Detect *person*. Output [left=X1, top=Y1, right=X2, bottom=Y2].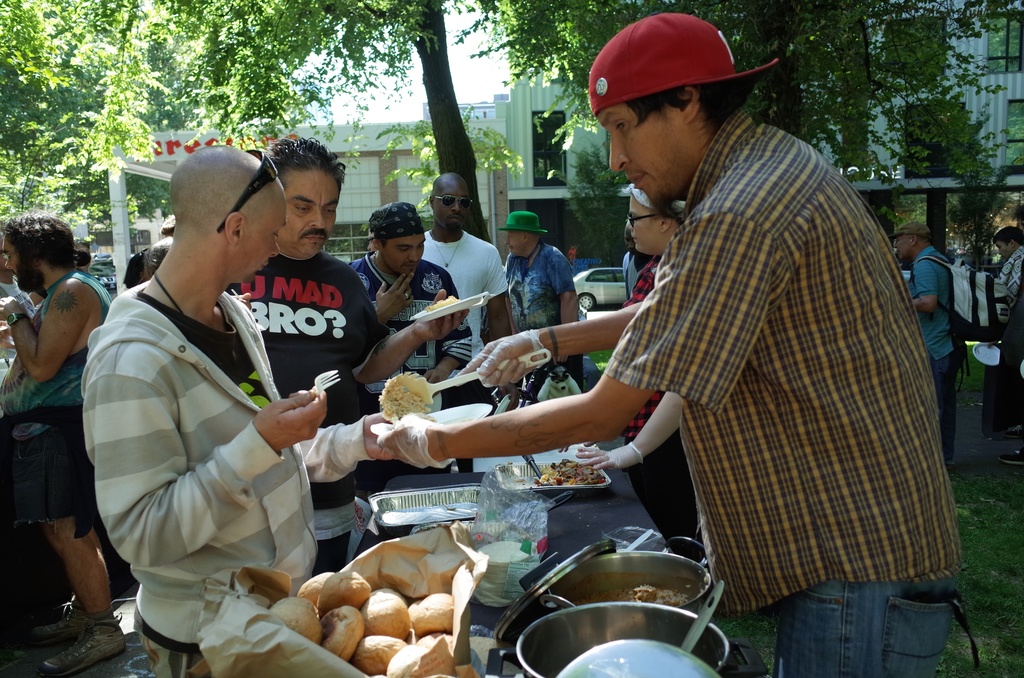
[left=82, top=147, right=327, bottom=648].
